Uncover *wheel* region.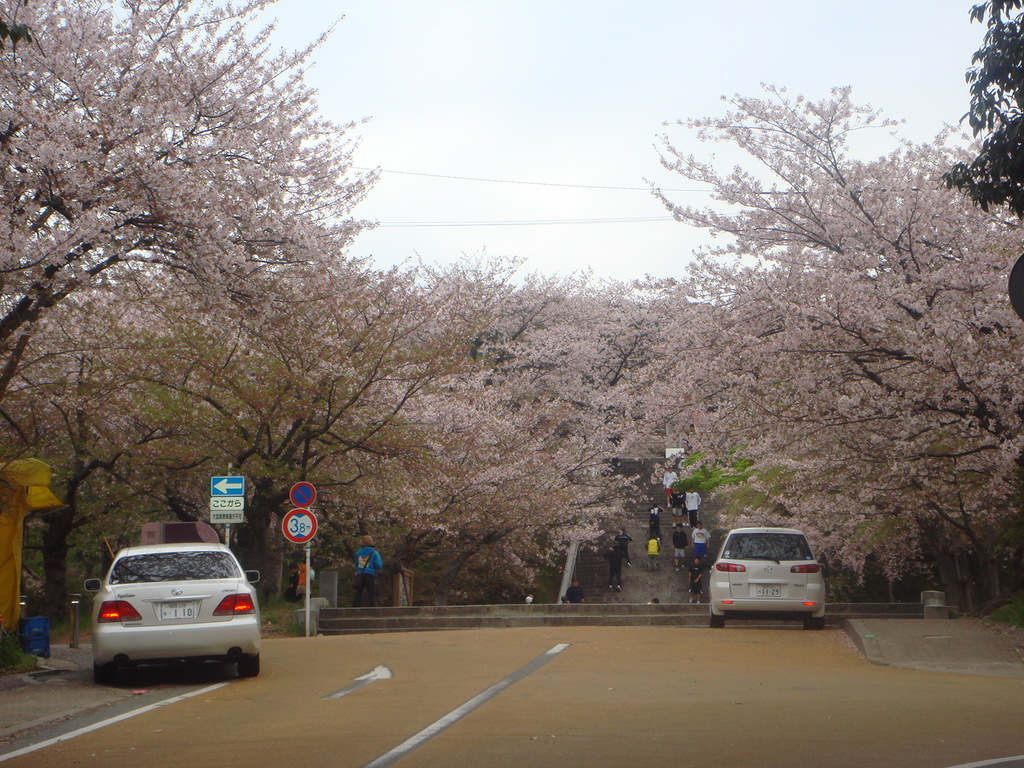
Uncovered: pyautogui.locateOnScreen(241, 653, 260, 678).
